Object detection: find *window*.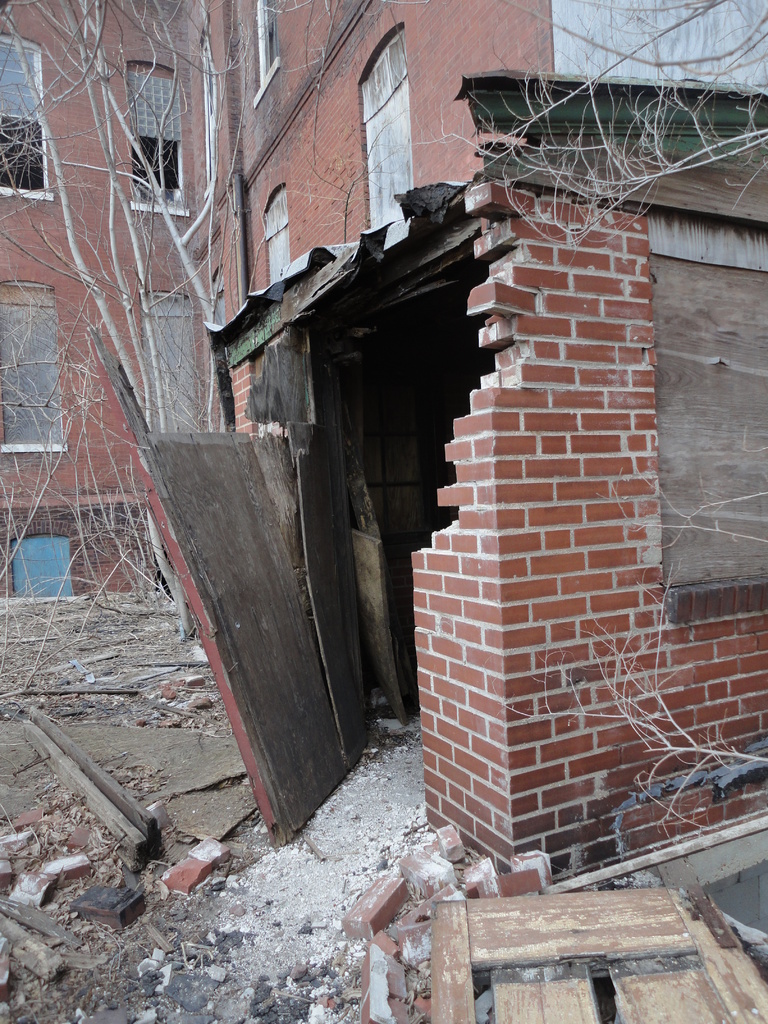
[128, 49, 195, 200].
